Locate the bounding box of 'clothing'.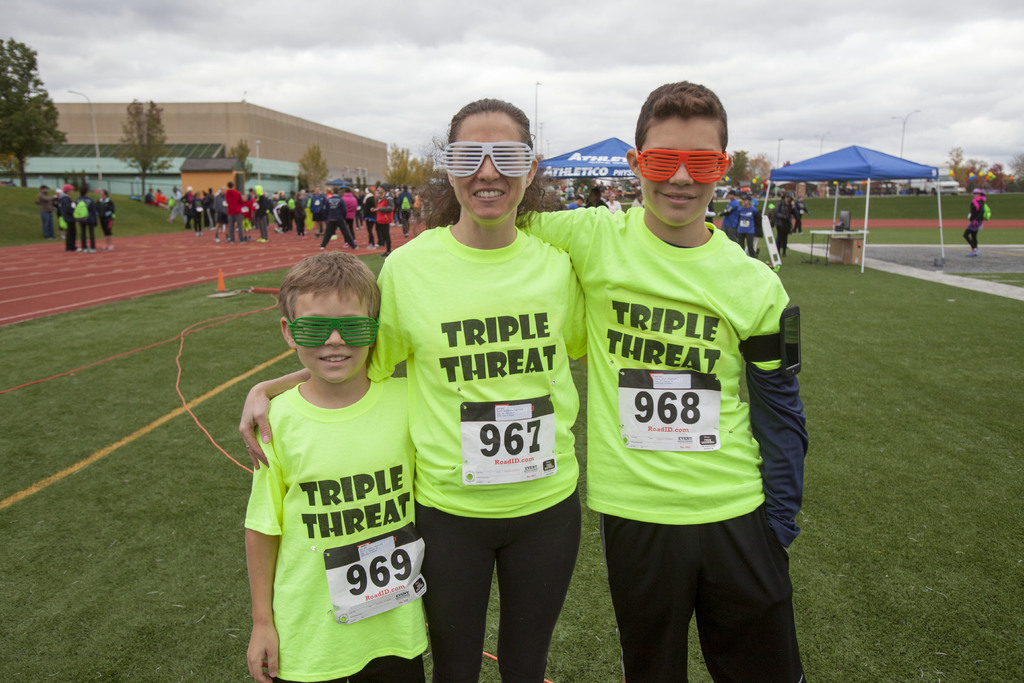
Bounding box: BBox(356, 191, 376, 241).
